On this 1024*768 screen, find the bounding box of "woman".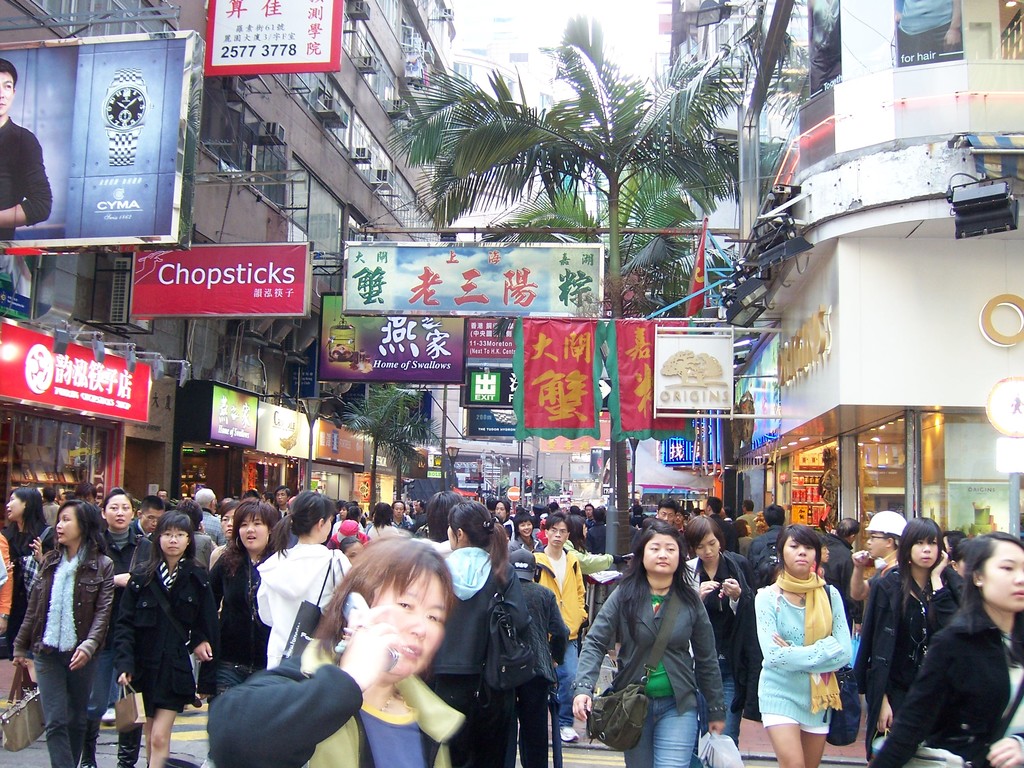
Bounding box: [872,536,1023,767].
